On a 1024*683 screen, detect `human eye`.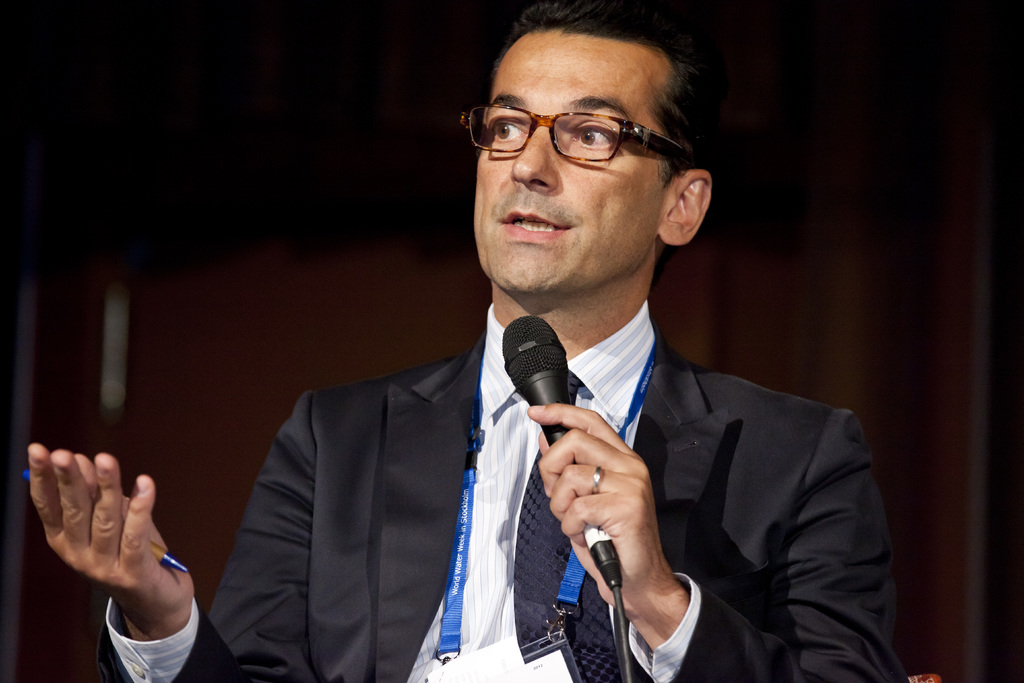
bbox=[566, 120, 620, 152].
